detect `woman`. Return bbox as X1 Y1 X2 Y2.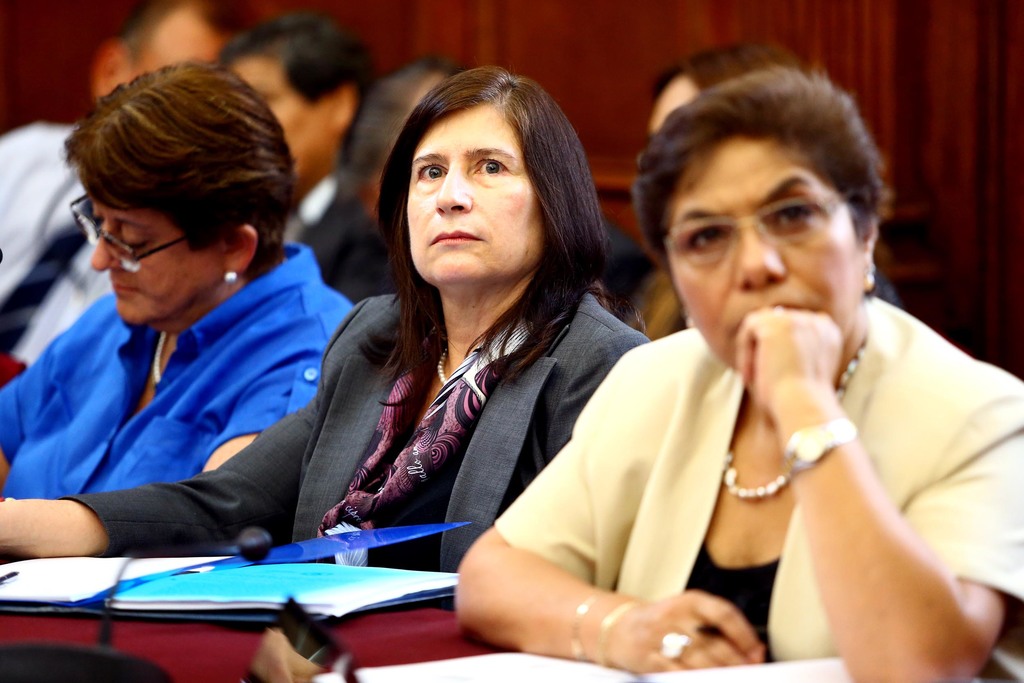
1 63 661 682.
